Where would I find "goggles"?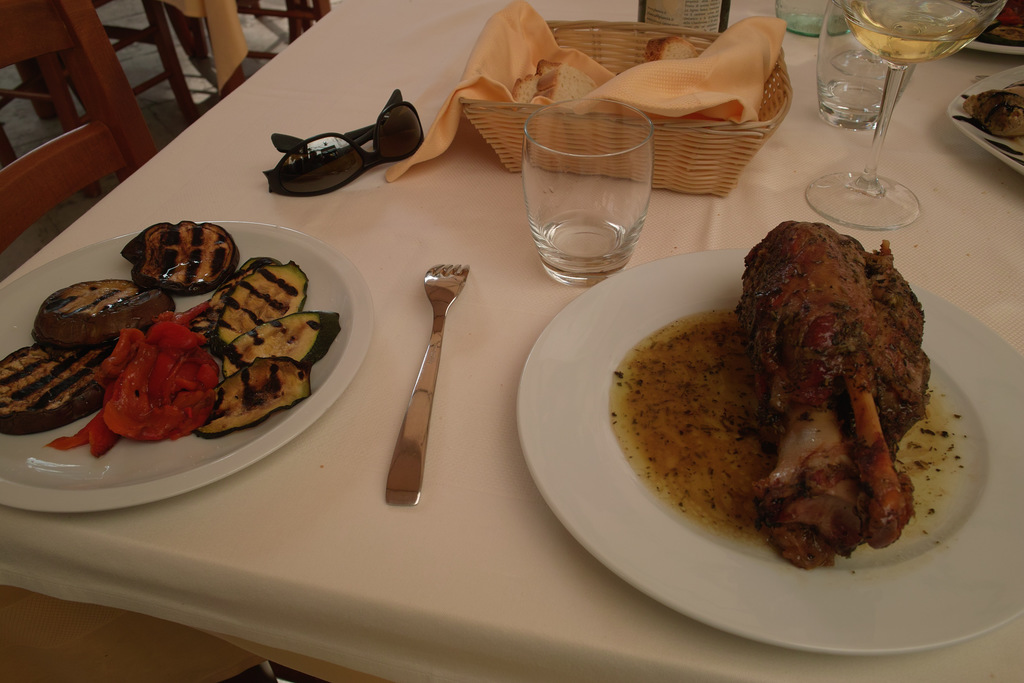
At <box>263,86,428,197</box>.
